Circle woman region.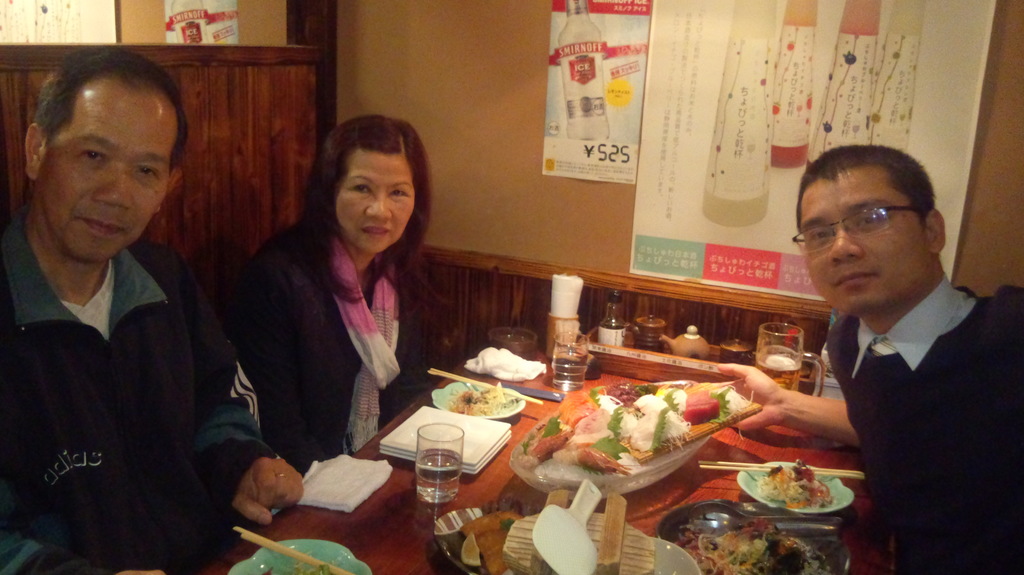
Region: bbox=(225, 113, 443, 487).
